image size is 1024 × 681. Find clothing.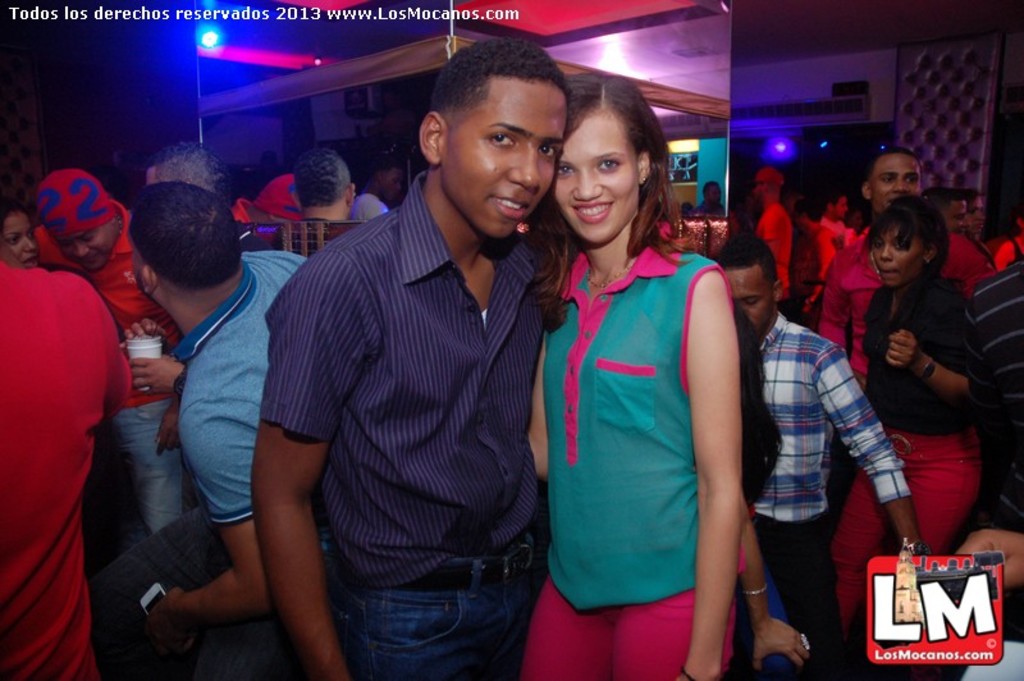
996, 237, 1023, 269.
